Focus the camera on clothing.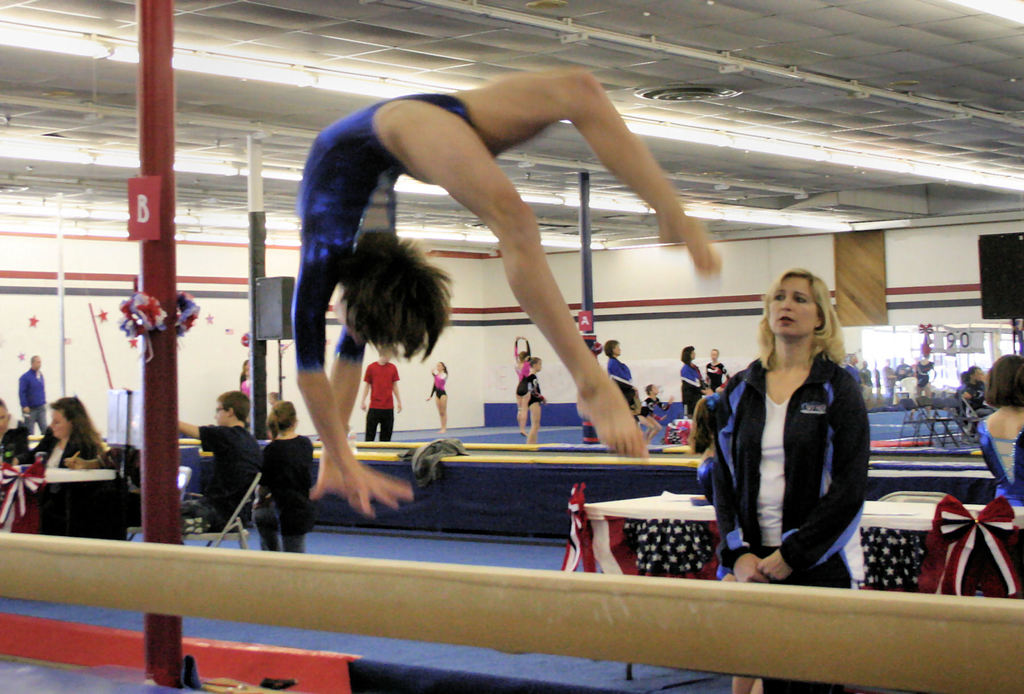
Focus region: region(510, 340, 532, 395).
